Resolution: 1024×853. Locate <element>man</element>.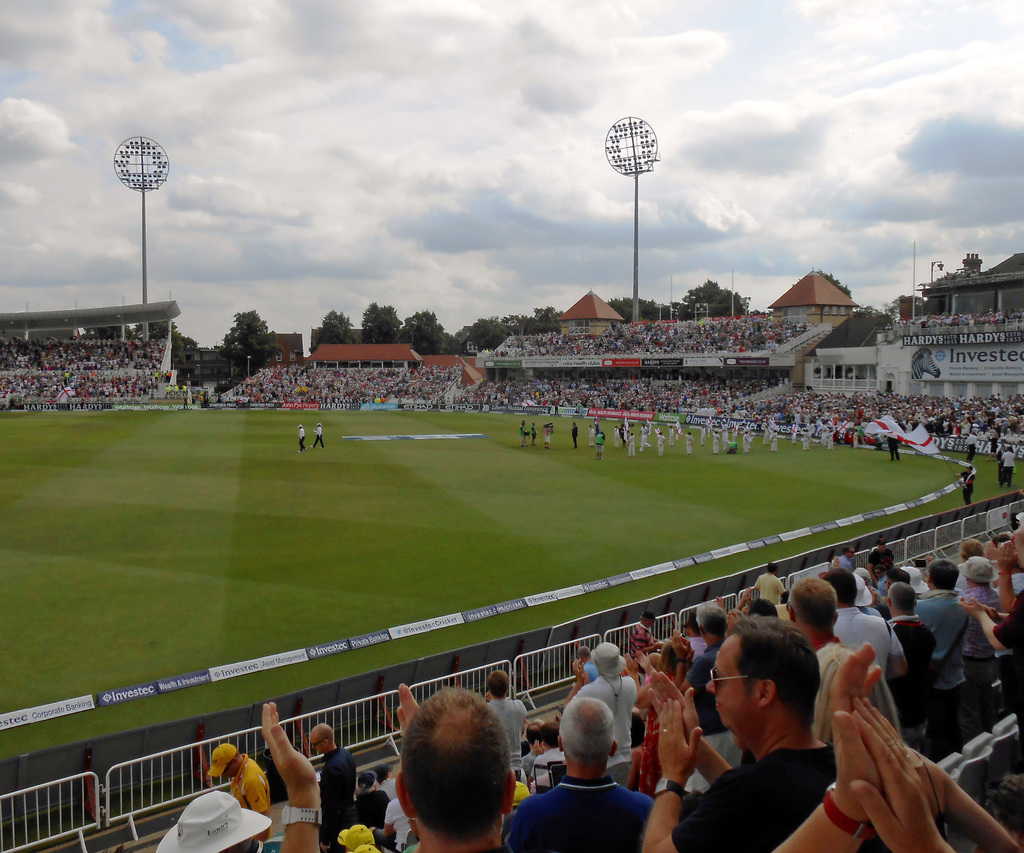
261 682 516 852.
